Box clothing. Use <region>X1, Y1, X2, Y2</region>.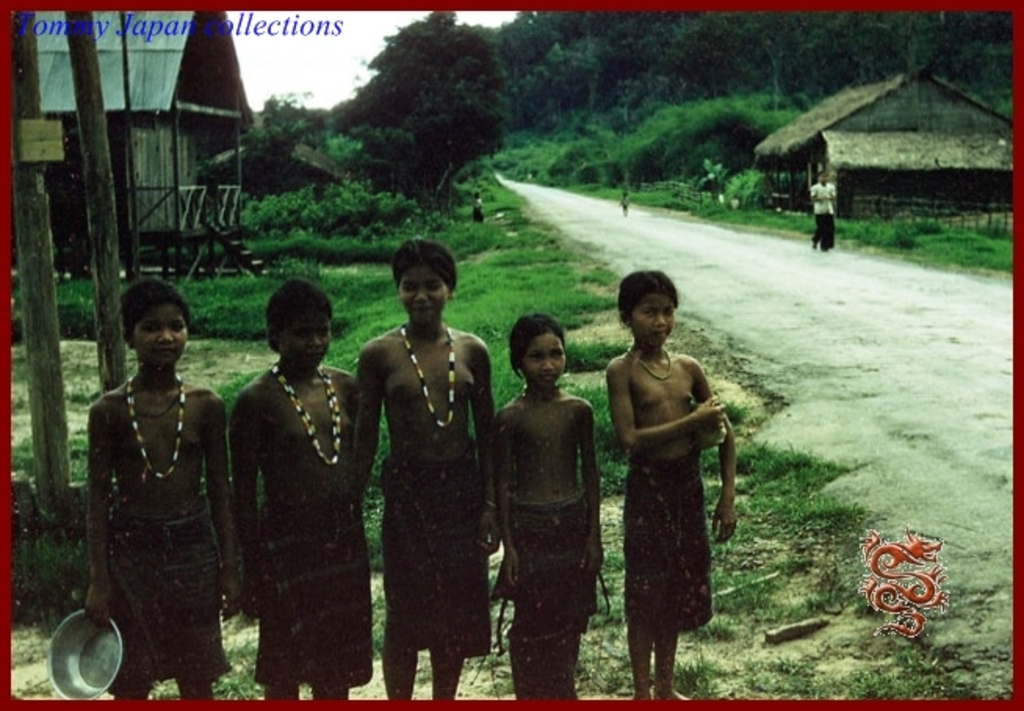
<region>618, 462, 719, 645</region>.
